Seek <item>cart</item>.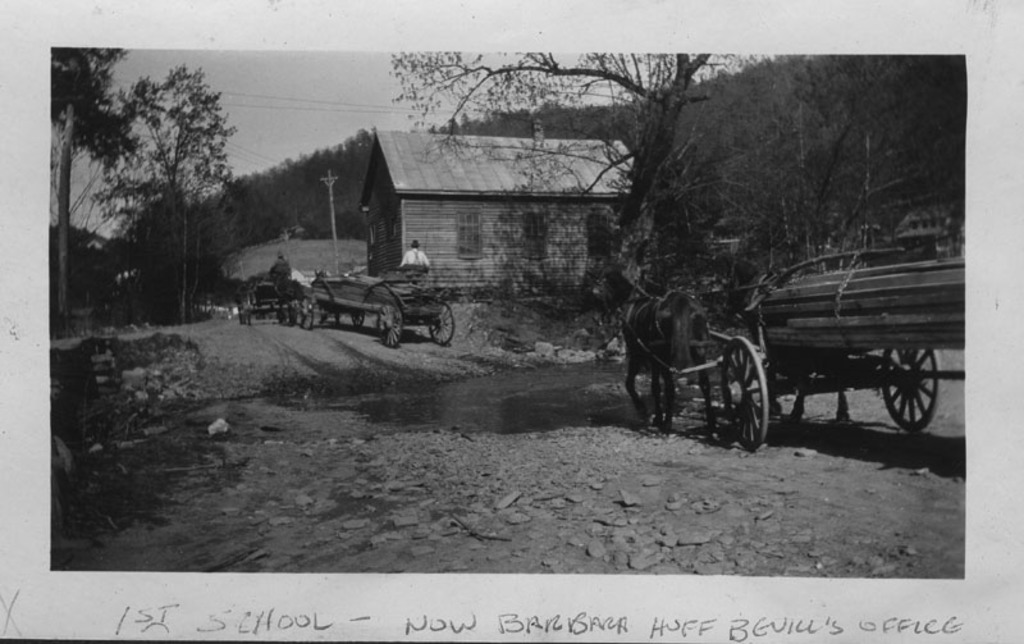
<box>310,269,454,344</box>.
